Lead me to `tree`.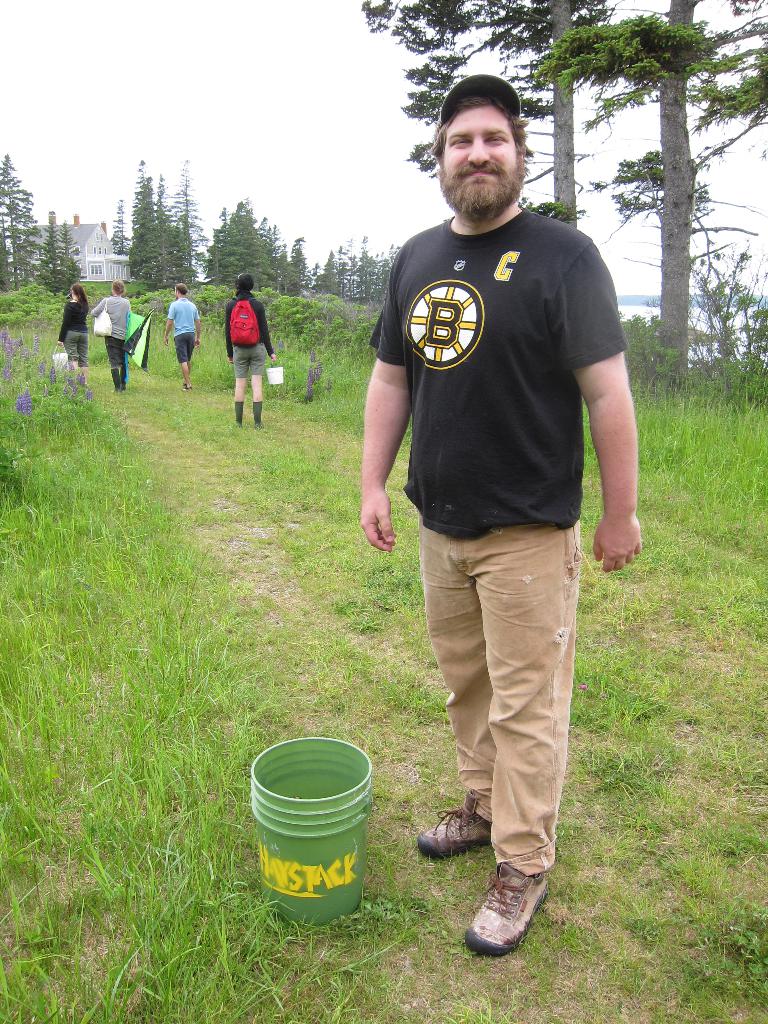
Lead to 355/1/603/223.
